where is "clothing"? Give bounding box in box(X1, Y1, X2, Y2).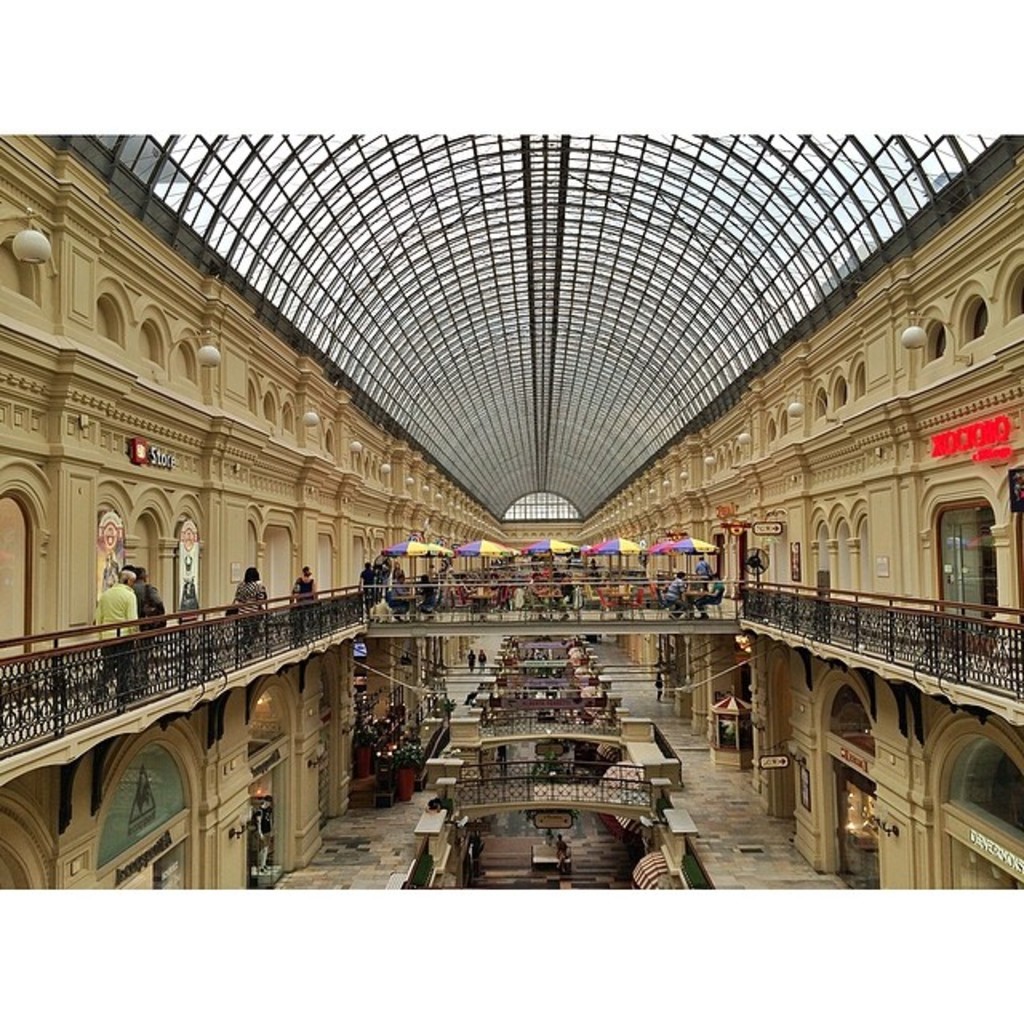
box(379, 558, 390, 602).
